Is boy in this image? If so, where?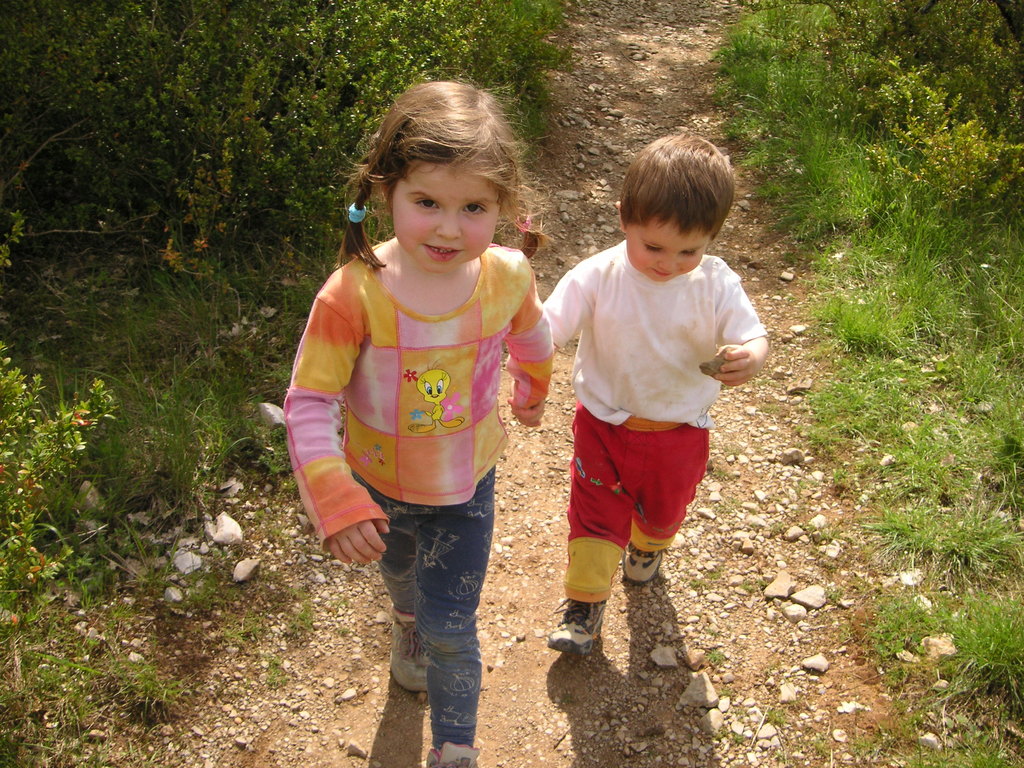
Yes, at BBox(518, 134, 764, 660).
